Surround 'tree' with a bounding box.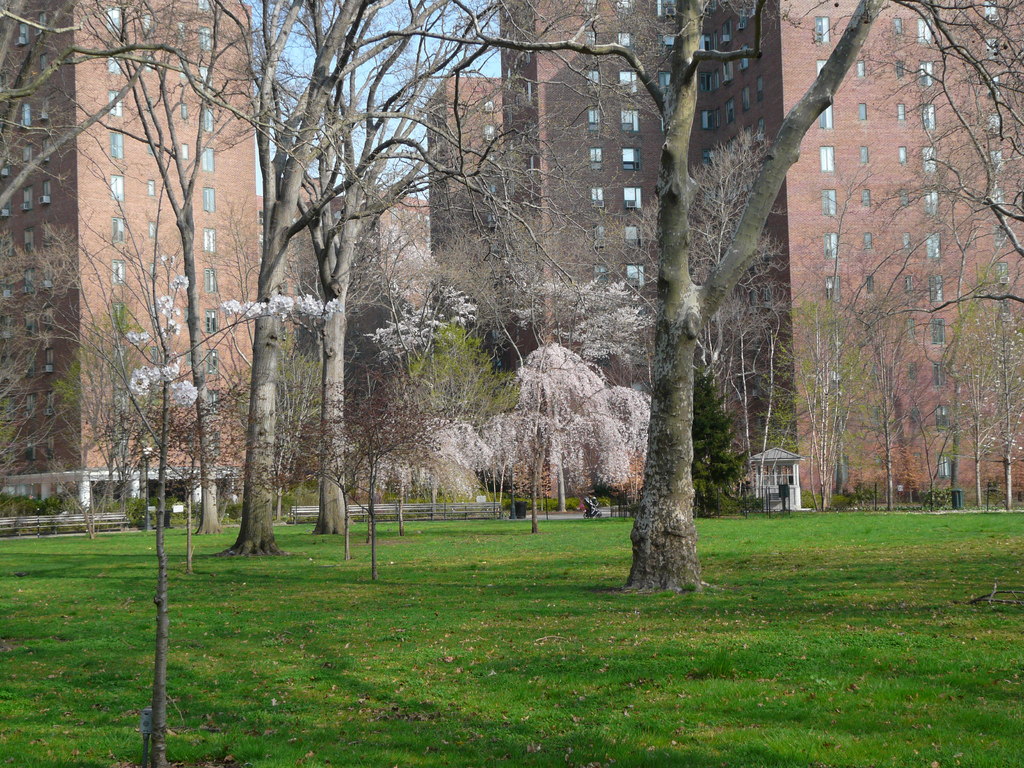
locate(52, 286, 196, 508).
